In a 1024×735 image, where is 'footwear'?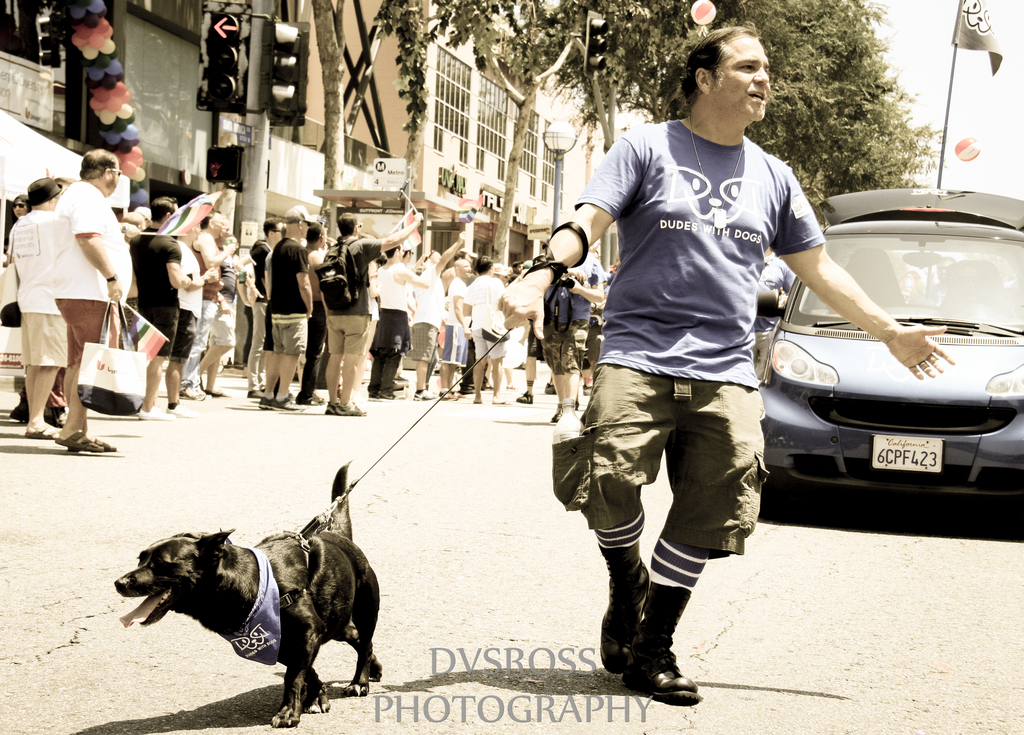
143 404 173 418.
